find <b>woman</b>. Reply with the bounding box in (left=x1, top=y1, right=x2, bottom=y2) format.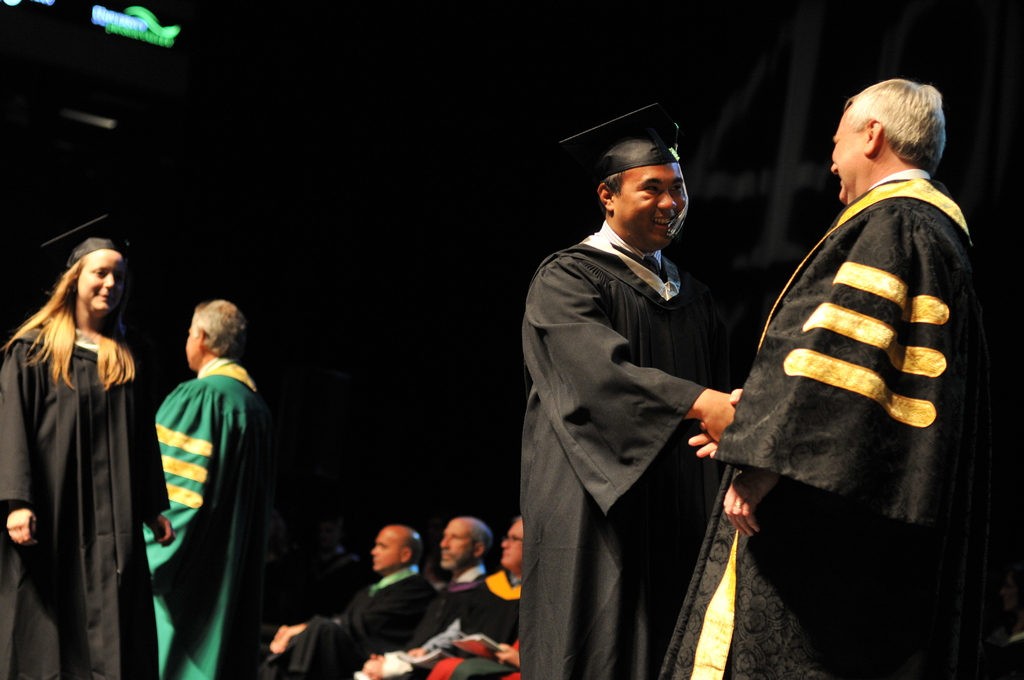
(left=4, top=206, right=187, bottom=676).
